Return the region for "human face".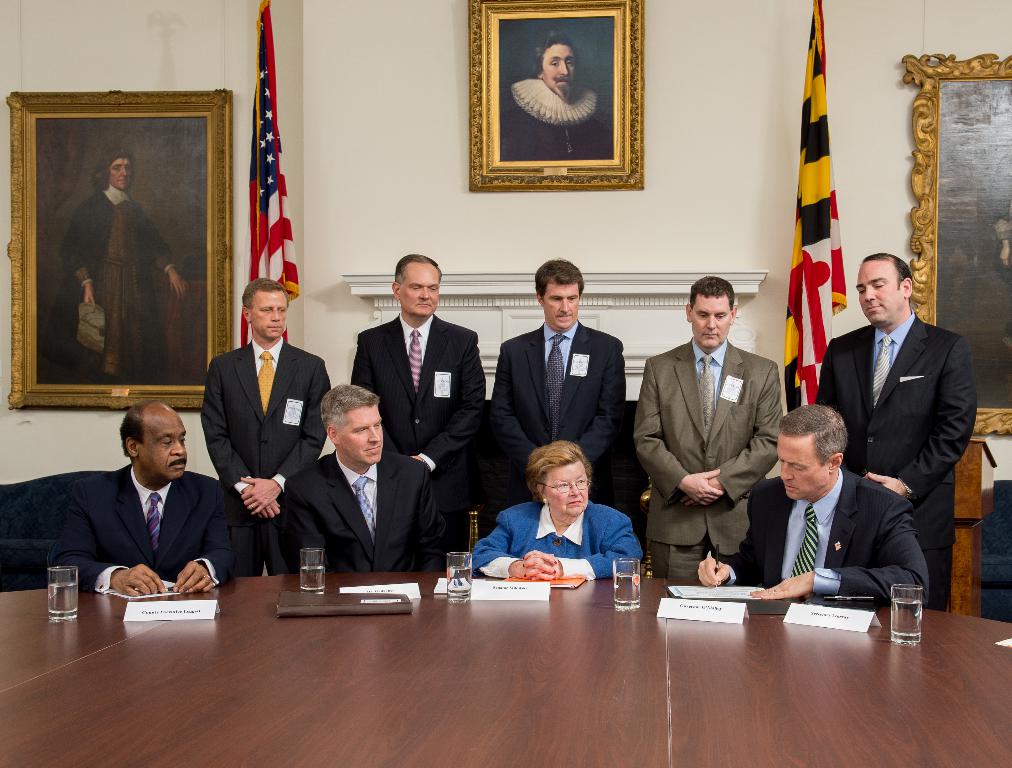
<box>545,462,588,517</box>.
